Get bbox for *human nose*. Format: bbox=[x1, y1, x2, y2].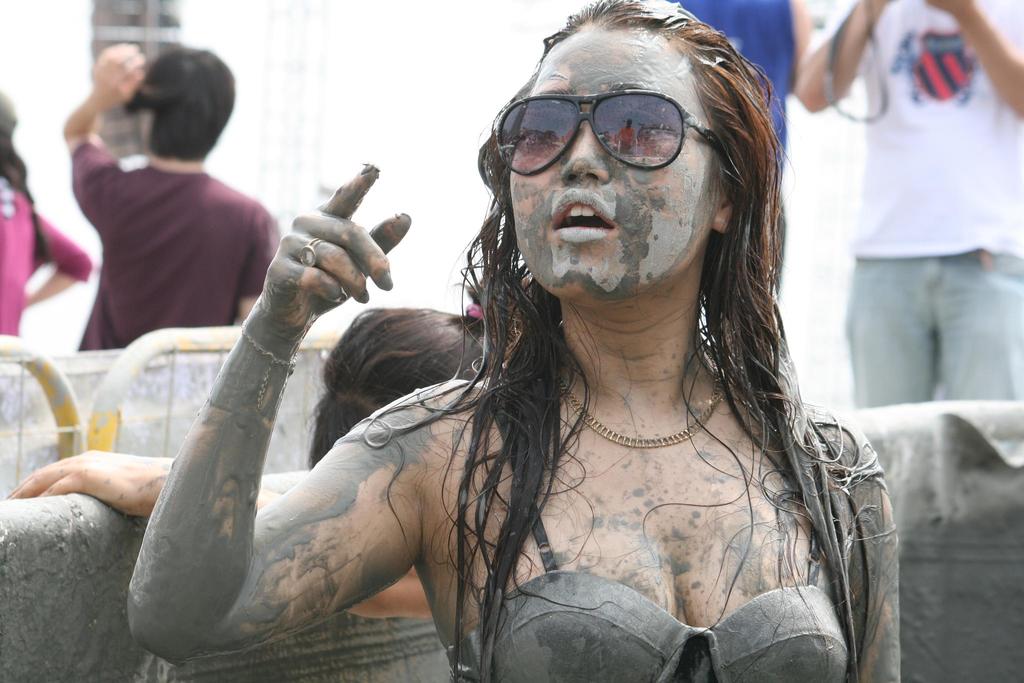
bbox=[565, 124, 605, 181].
